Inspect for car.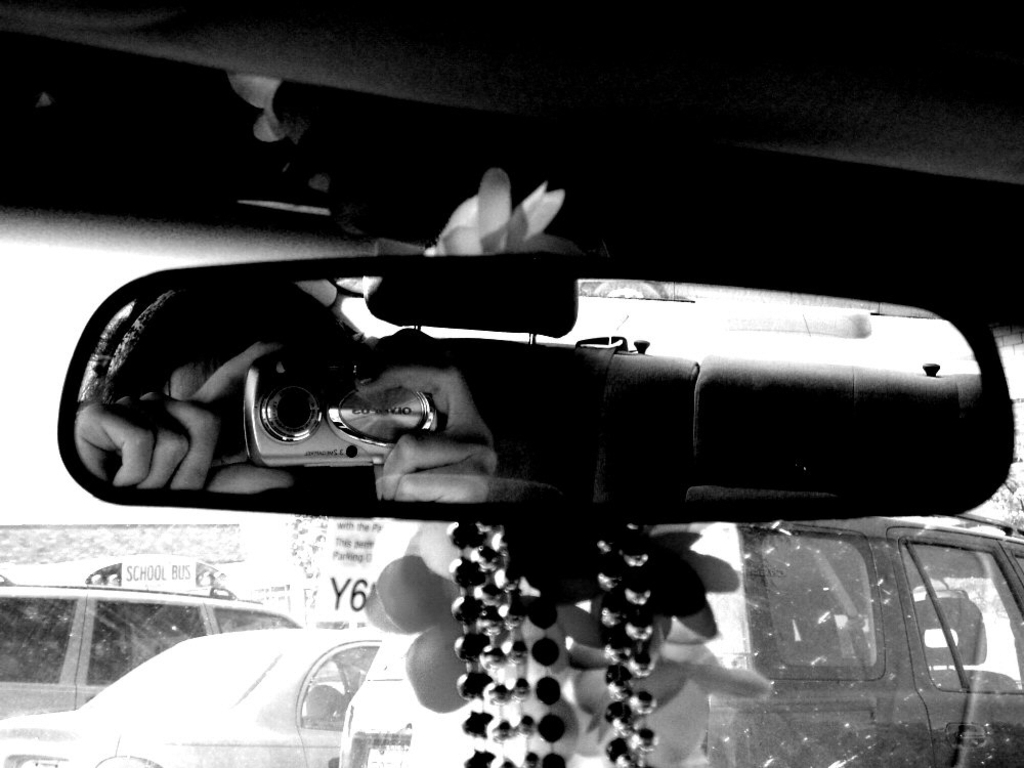
Inspection: Rect(0, 556, 296, 721).
